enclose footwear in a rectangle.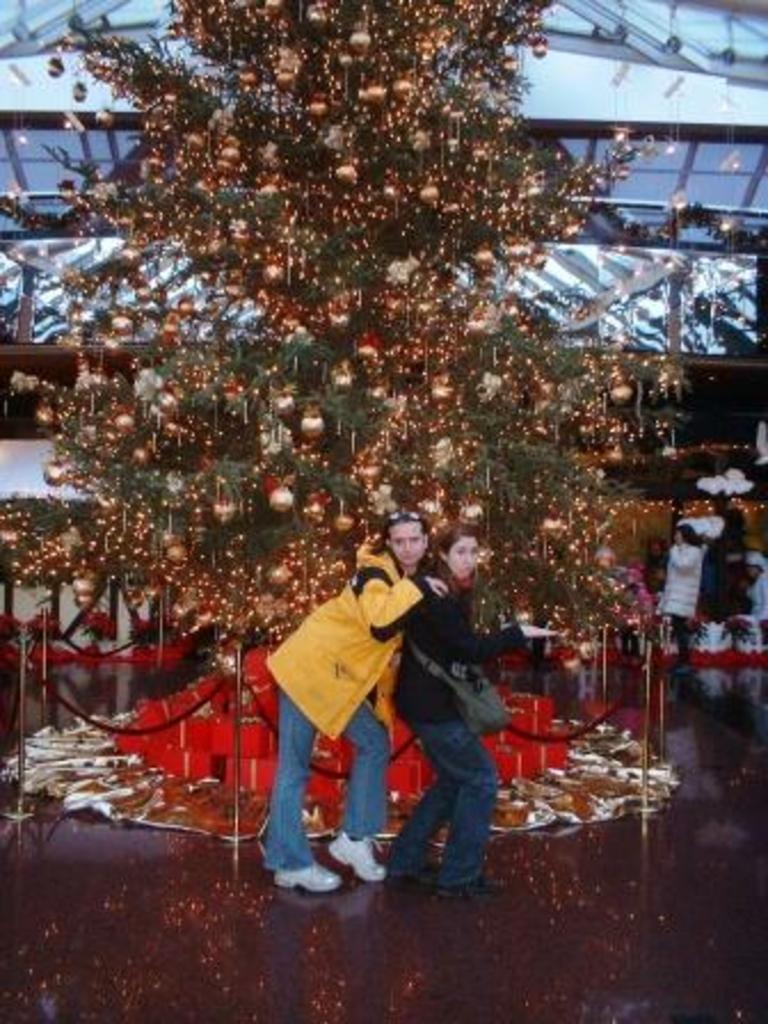
437:869:519:894.
